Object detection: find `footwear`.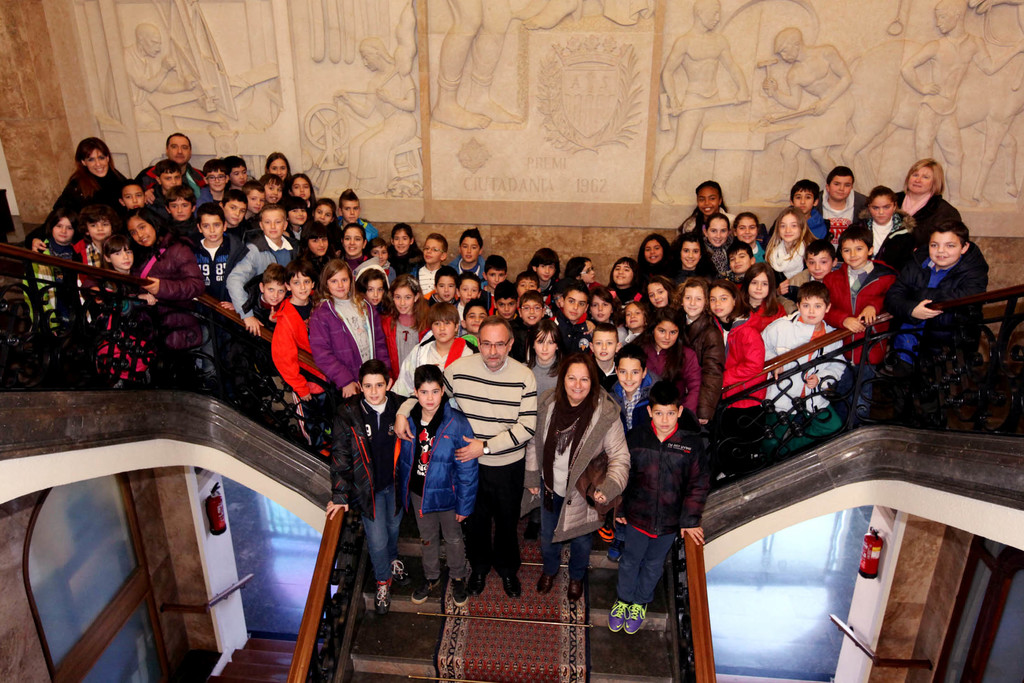
{"x1": 467, "y1": 568, "x2": 489, "y2": 597}.
